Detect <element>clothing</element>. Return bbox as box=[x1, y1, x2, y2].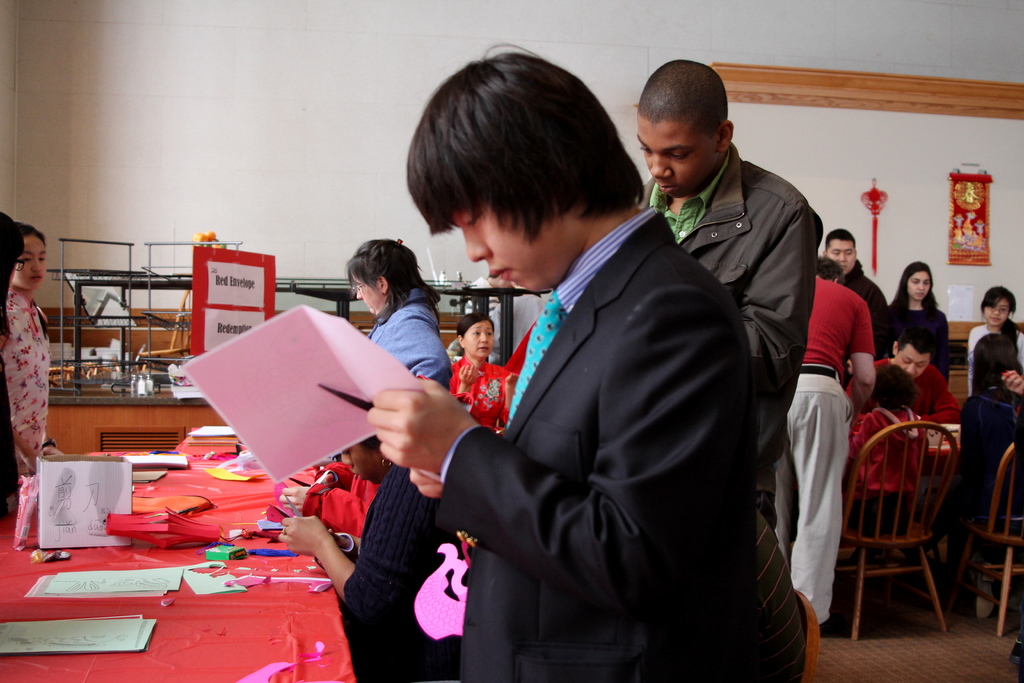
box=[452, 352, 512, 433].
